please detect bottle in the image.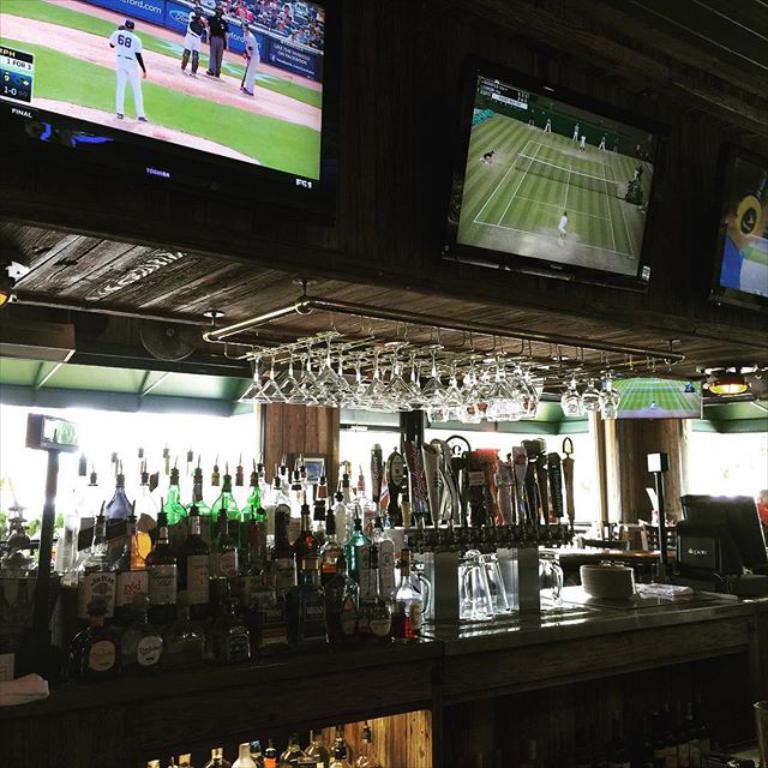
(282, 742, 300, 767).
